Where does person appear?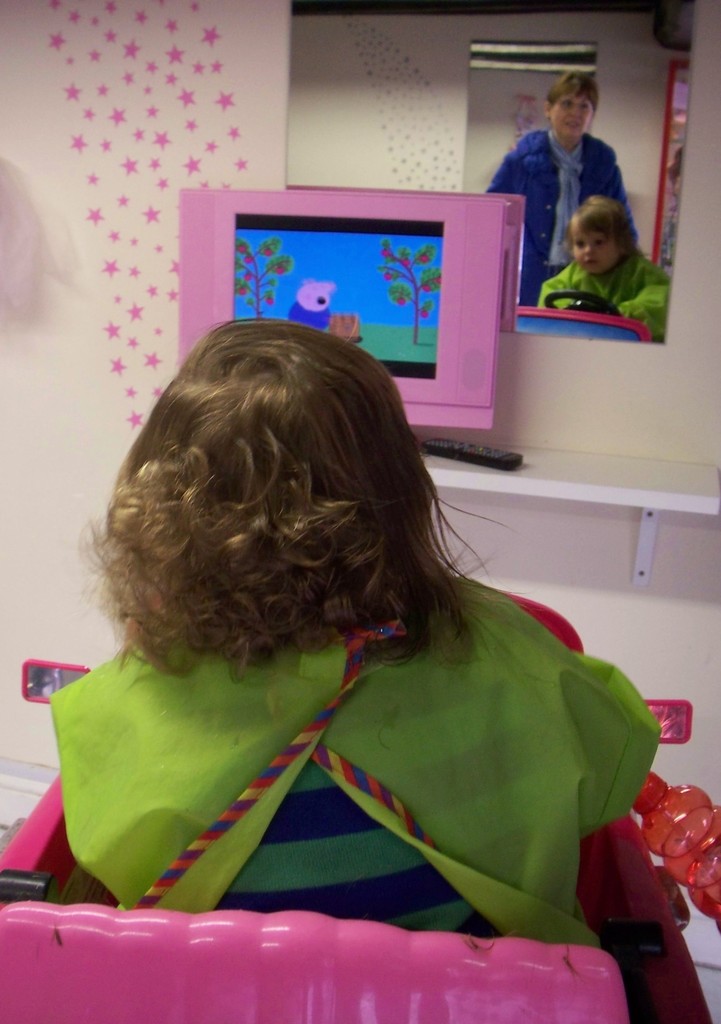
Appears at 474, 76, 611, 283.
